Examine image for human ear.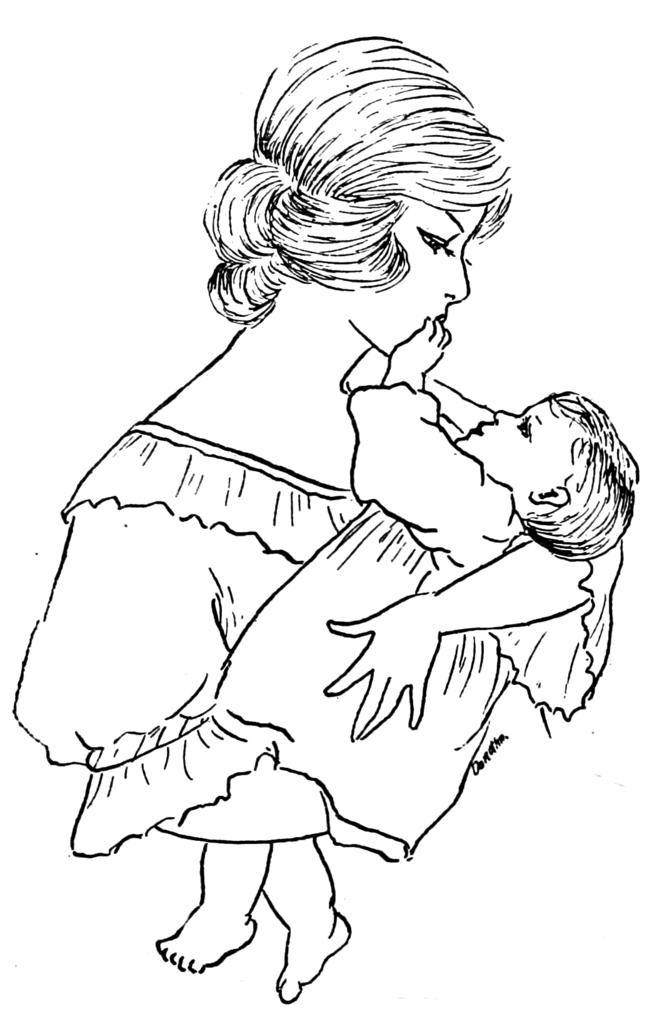
Examination result: pyautogui.locateOnScreen(532, 487, 564, 502).
